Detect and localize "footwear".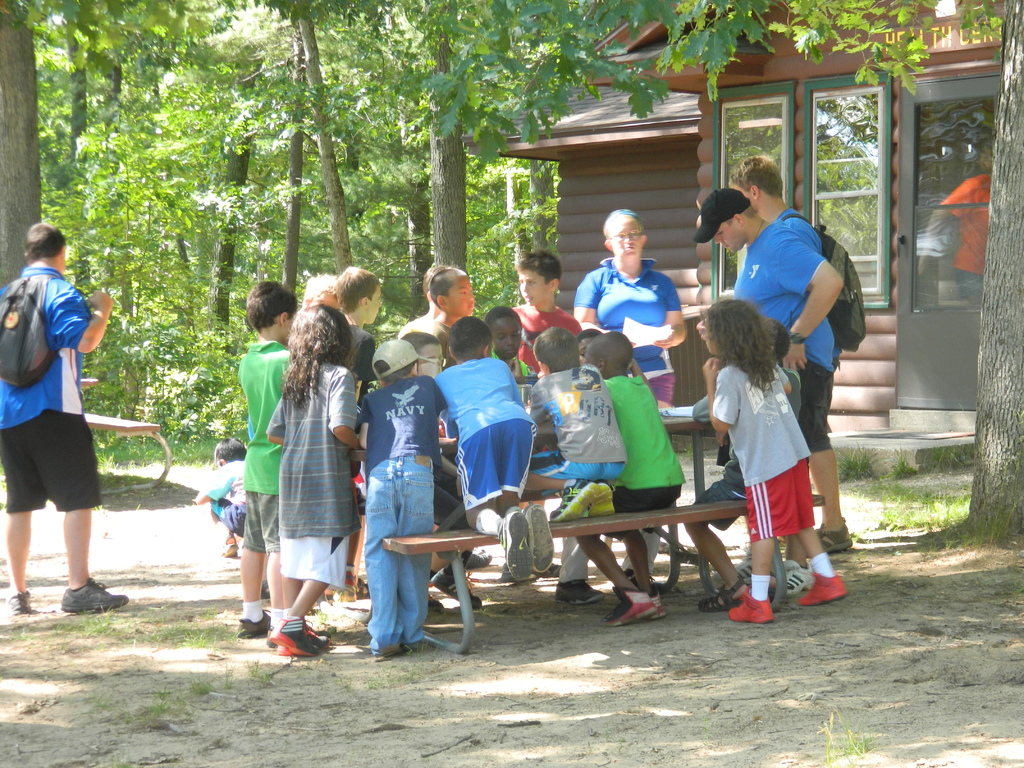
Localized at {"left": 59, "top": 580, "right": 130, "bottom": 616}.
